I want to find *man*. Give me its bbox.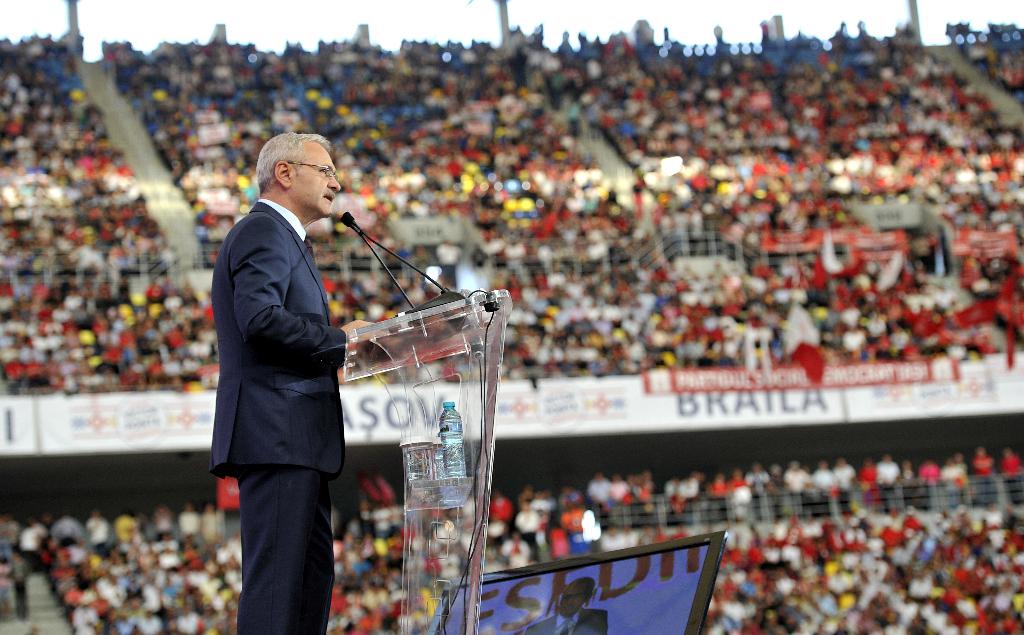
<bbox>204, 131, 391, 634</bbox>.
